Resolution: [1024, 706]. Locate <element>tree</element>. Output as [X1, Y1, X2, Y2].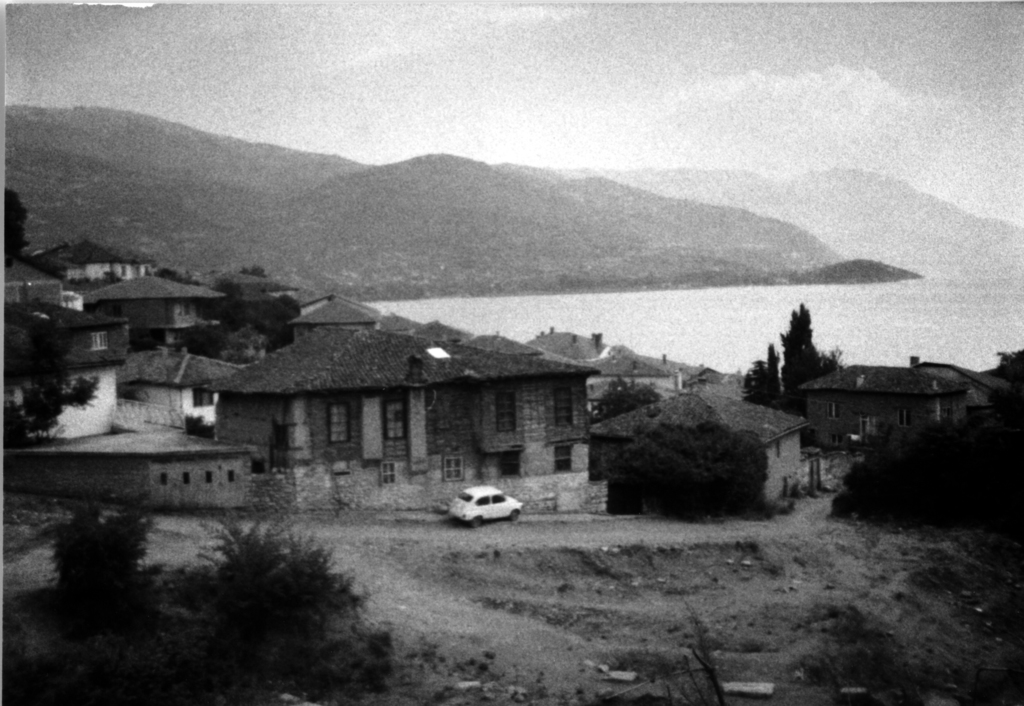
[30, 488, 199, 705].
